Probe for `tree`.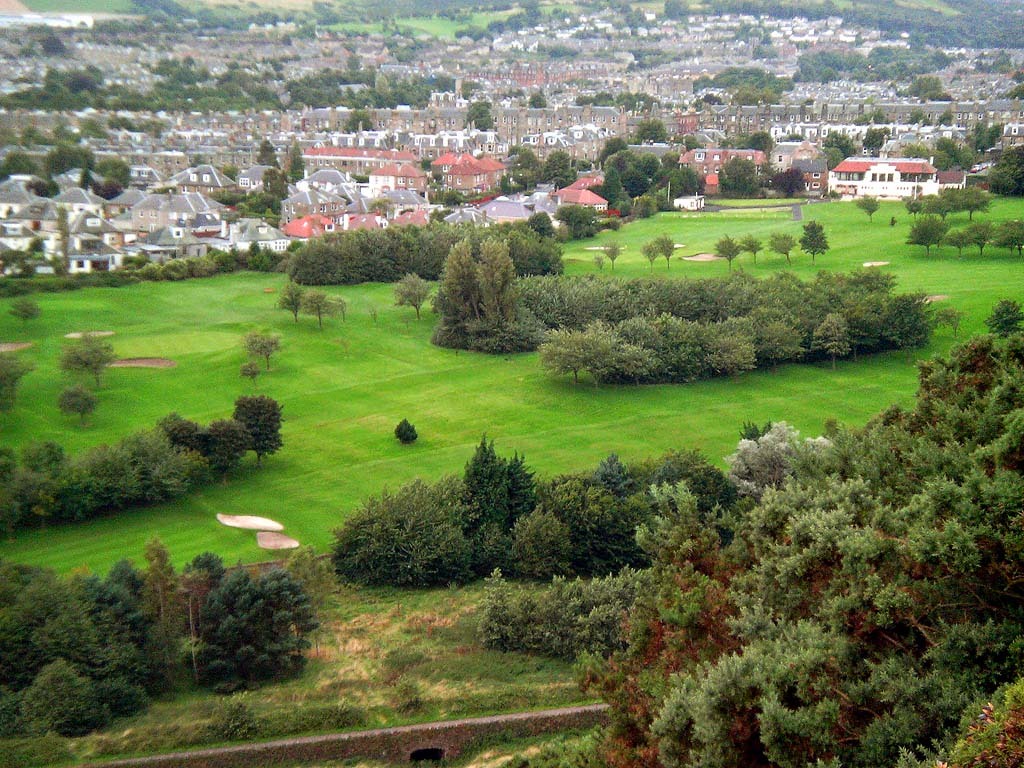
Probe result: region(949, 178, 976, 226).
